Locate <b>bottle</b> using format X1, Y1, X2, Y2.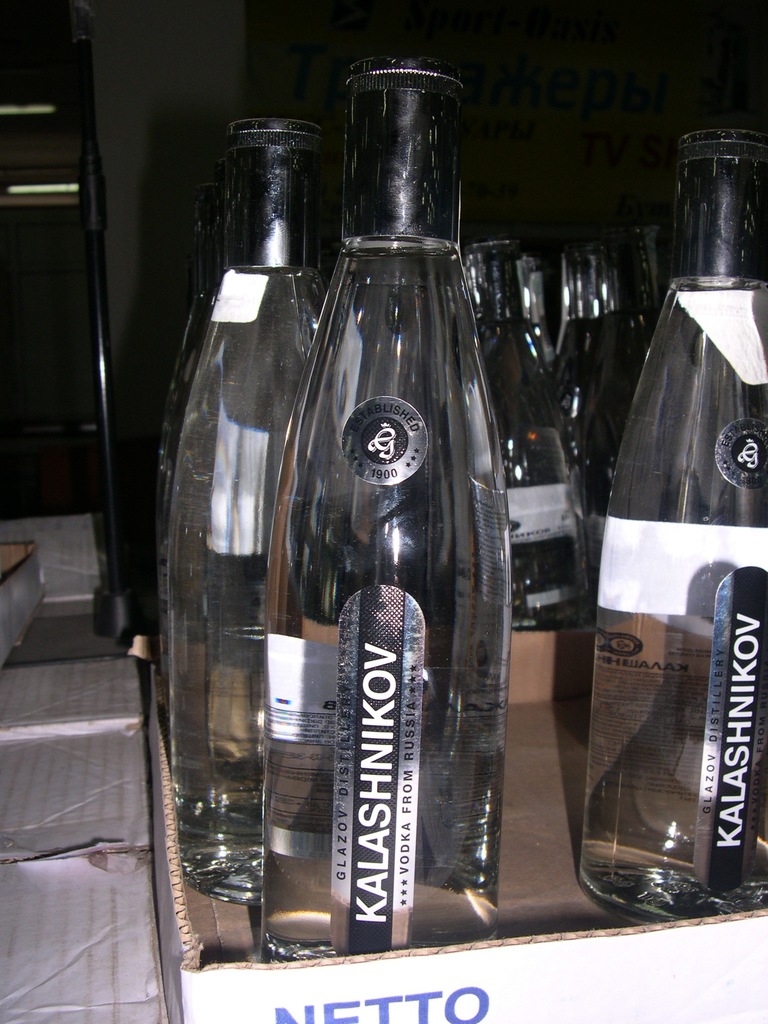
439, 211, 619, 645.
